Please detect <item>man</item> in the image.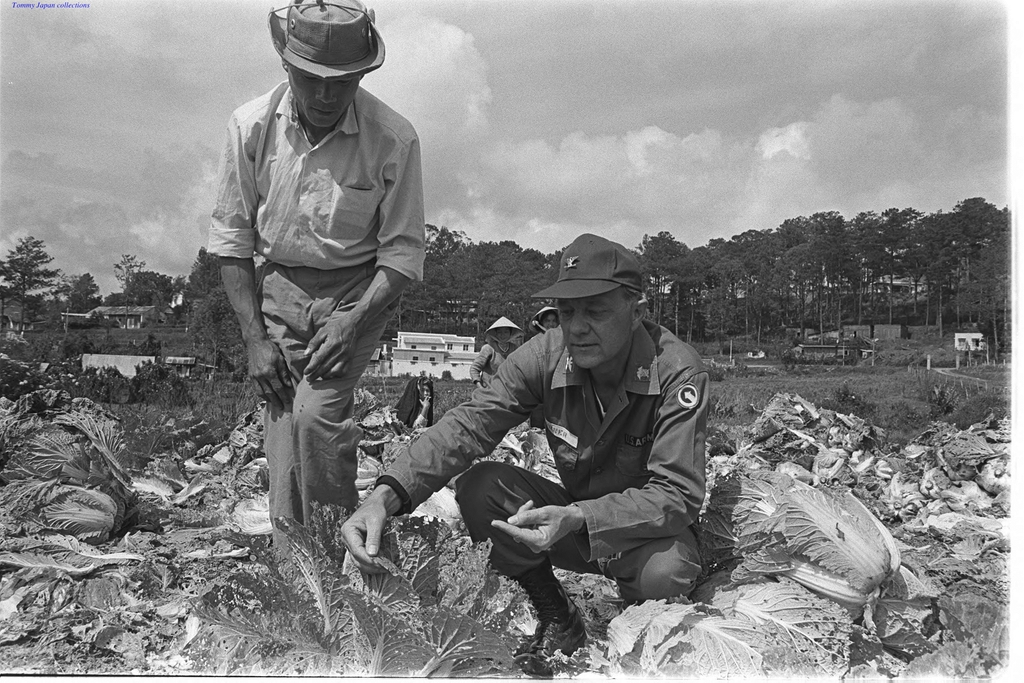
rect(339, 228, 716, 679).
